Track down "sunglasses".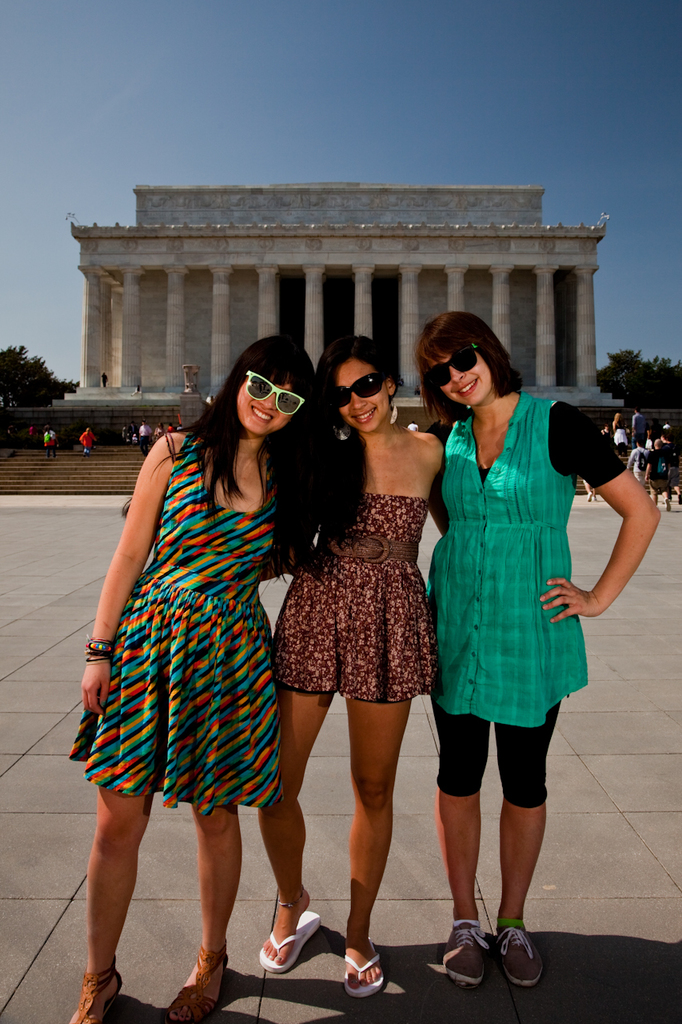
Tracked to <region>421, 338, 490, 393</region>.
